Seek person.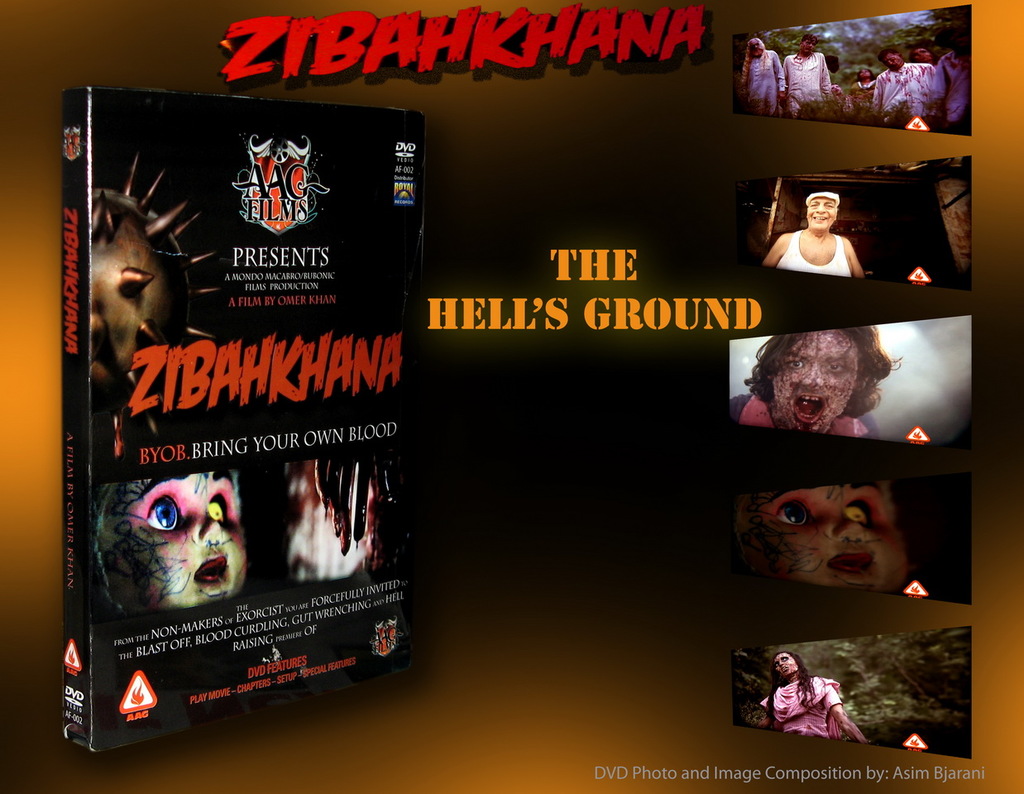
93:474:246:603.
